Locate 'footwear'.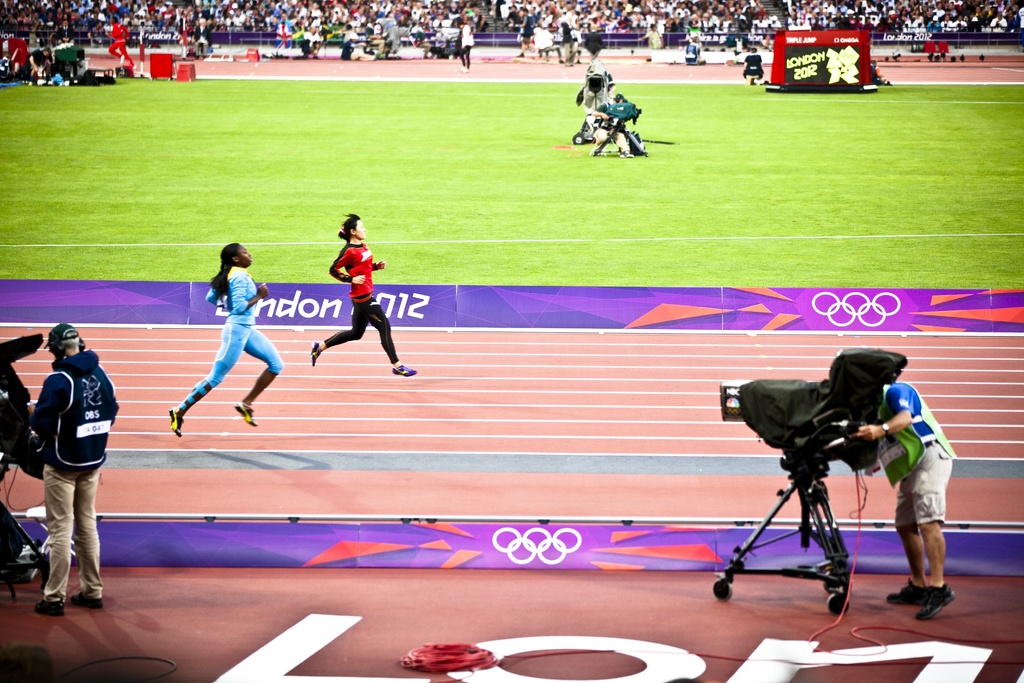
Bounding box: {"left": 166, "top": 399, "right": 186, "bottom": 439}.
